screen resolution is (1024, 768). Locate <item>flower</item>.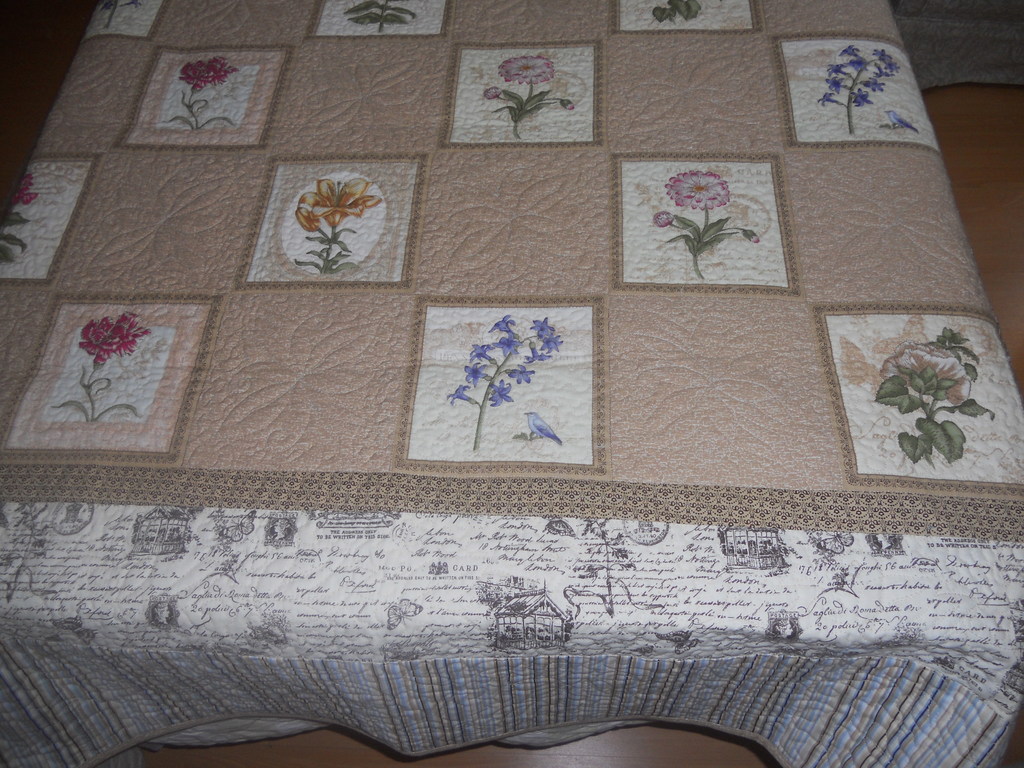
{"left": 76, "top": 315, "right": 141, "bottom": 360}.
